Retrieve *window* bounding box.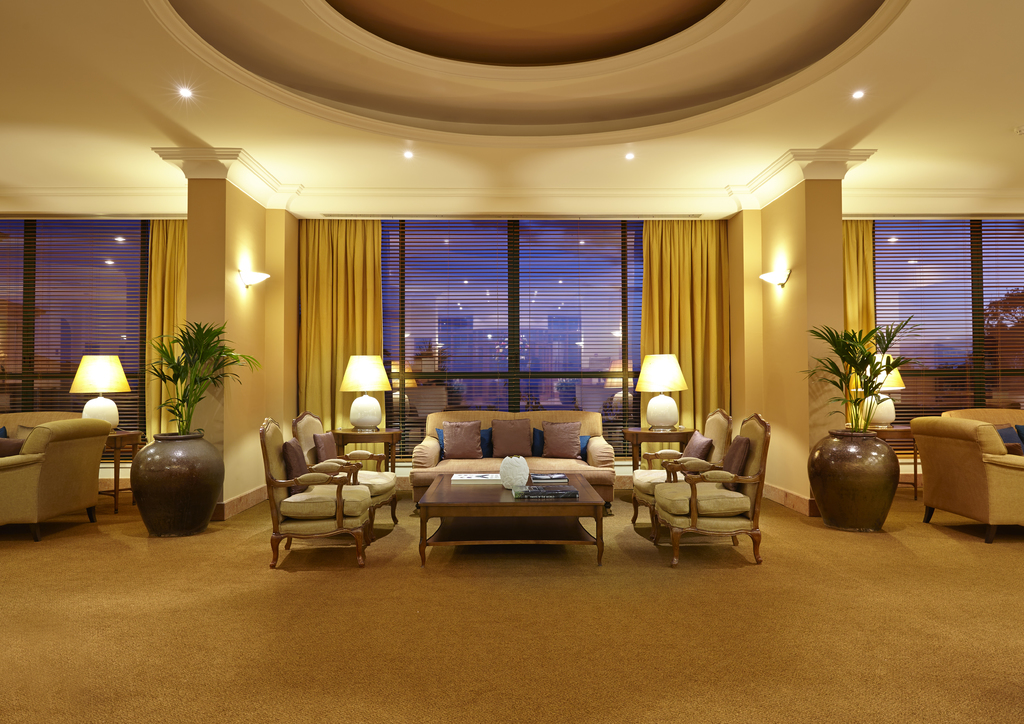
Bounding box: [859, 211, 1023, 456].
